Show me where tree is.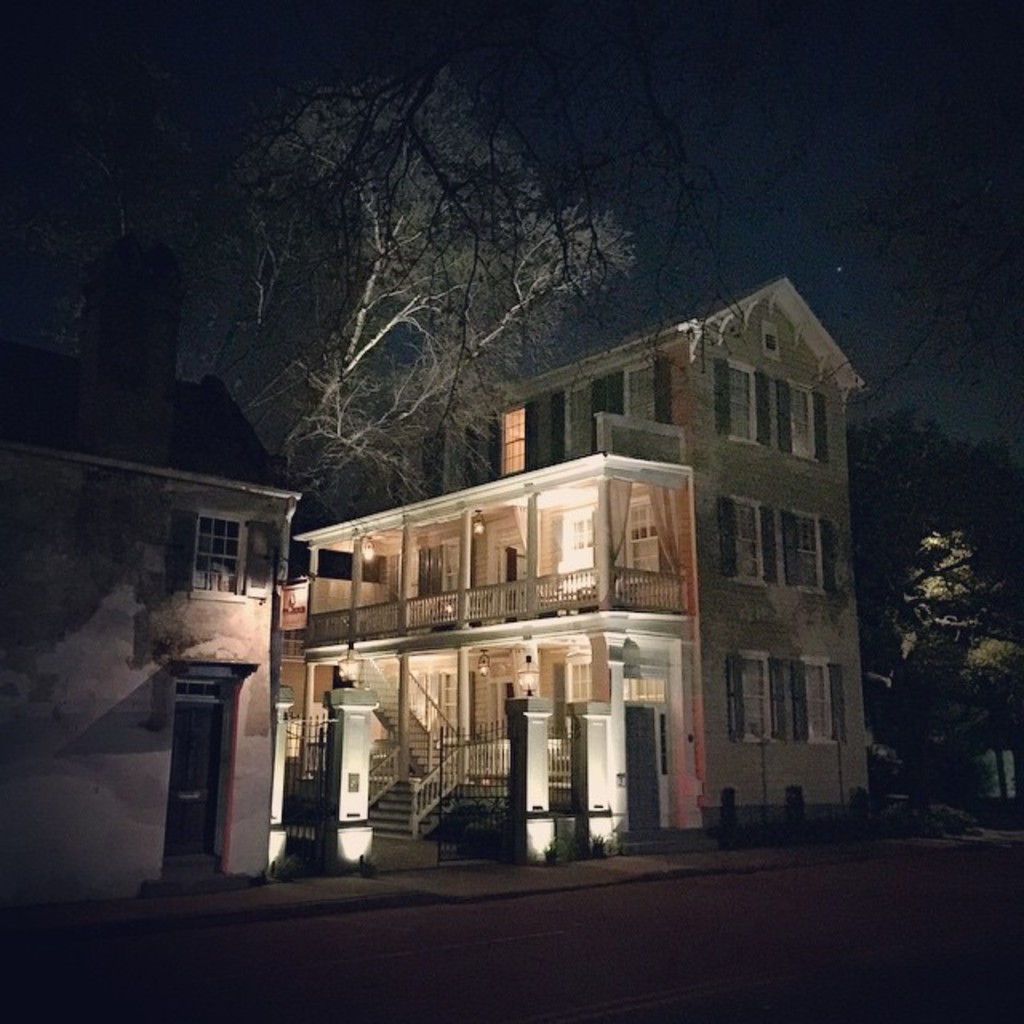
tree is at 141:48:640:536.
